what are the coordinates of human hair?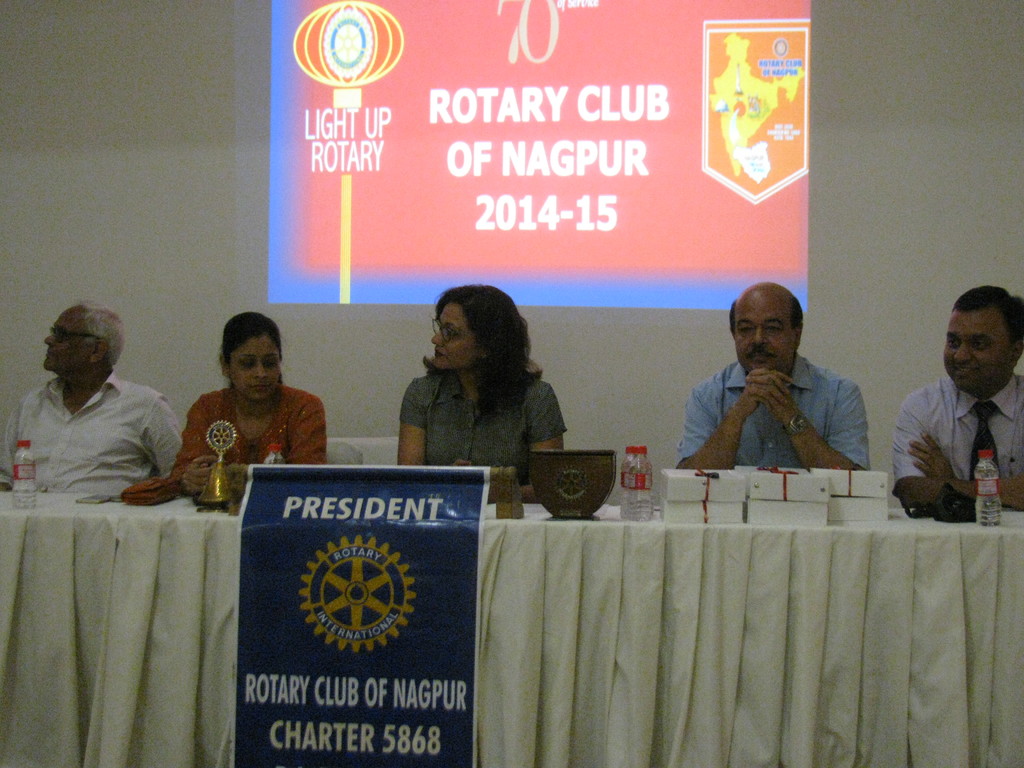
box=[228, 311, 287, 383].
